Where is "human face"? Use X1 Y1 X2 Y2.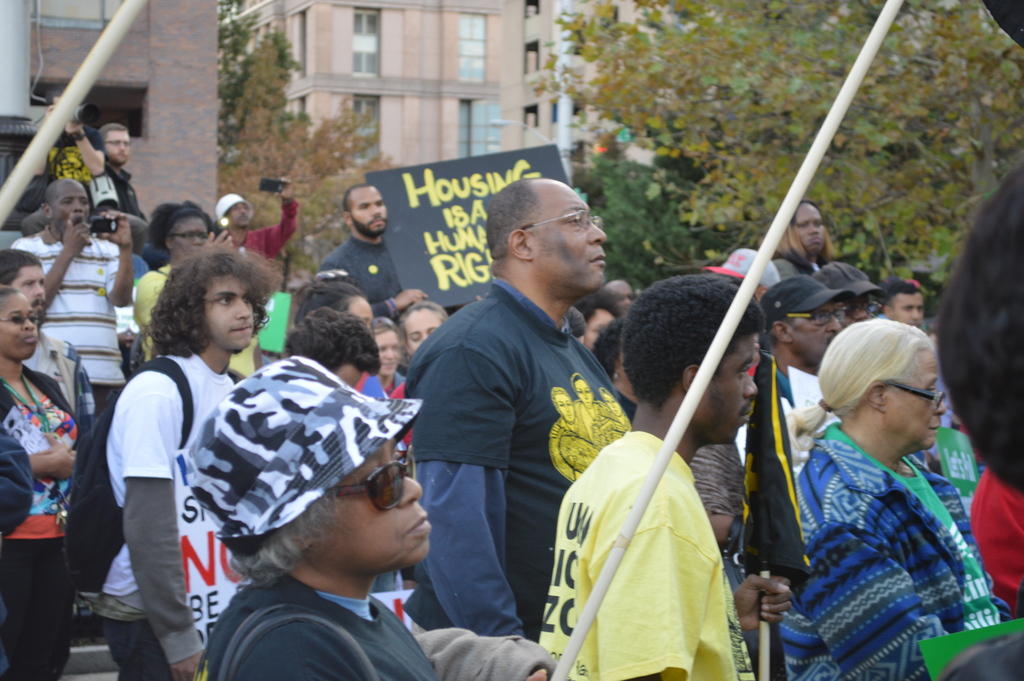
706 334 755 441.
